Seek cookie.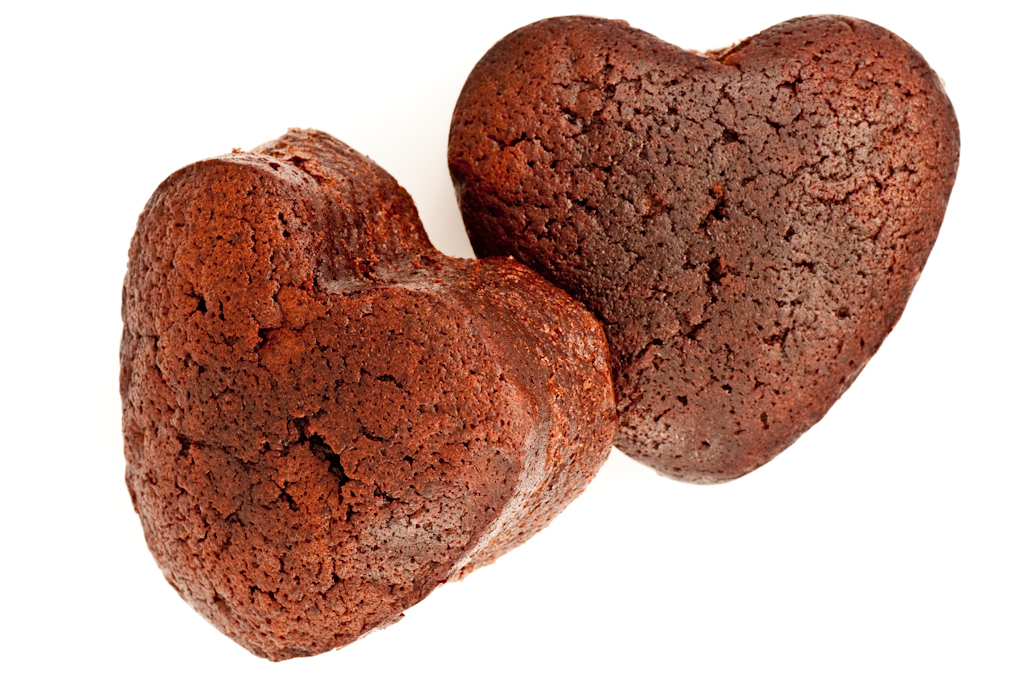
locate(118, 125, 619, 671).
